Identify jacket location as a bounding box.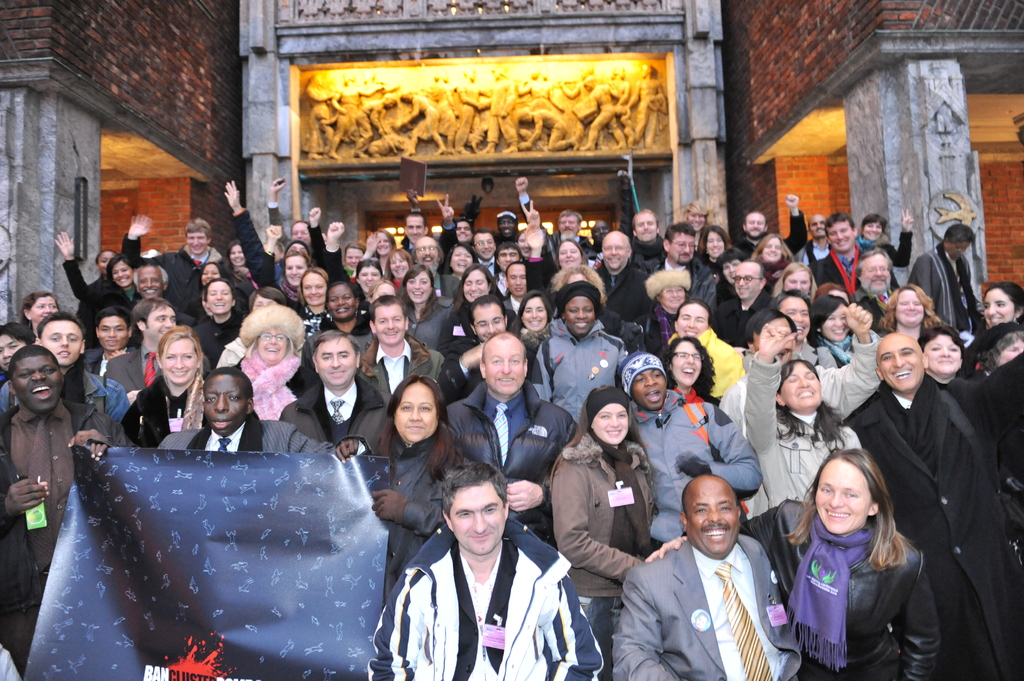
bbox=(777, 486, 943, 674).
